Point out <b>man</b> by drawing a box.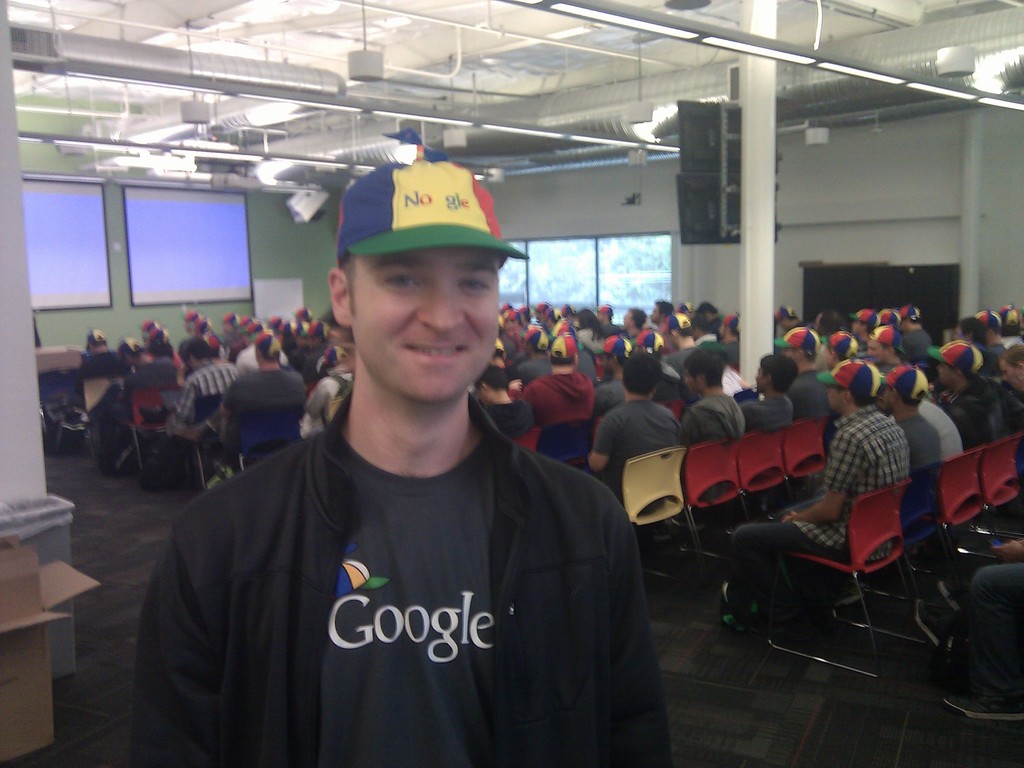
470:363:533:442.
